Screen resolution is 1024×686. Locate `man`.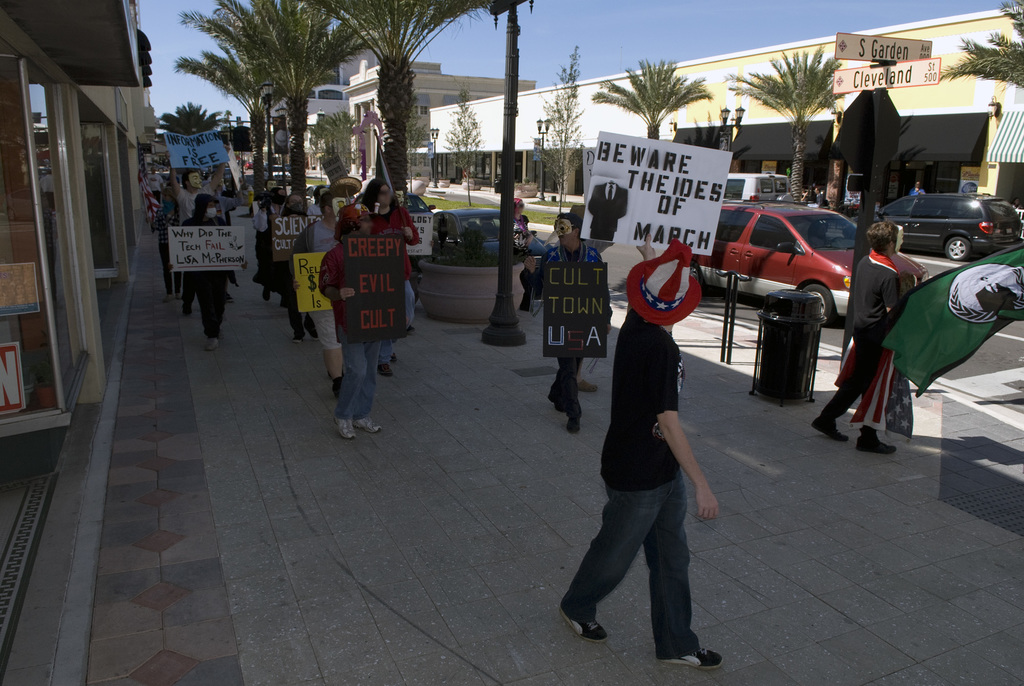
l=814, t=186, r=824, b=205.
